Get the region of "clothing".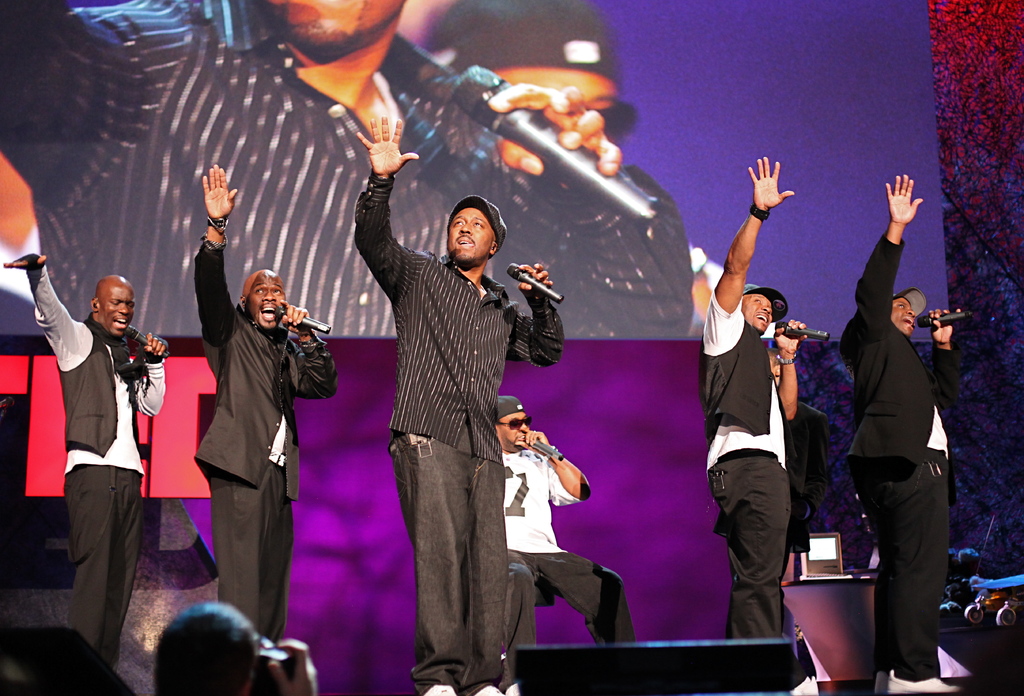
bbox=[351, 169, 564, 695].
